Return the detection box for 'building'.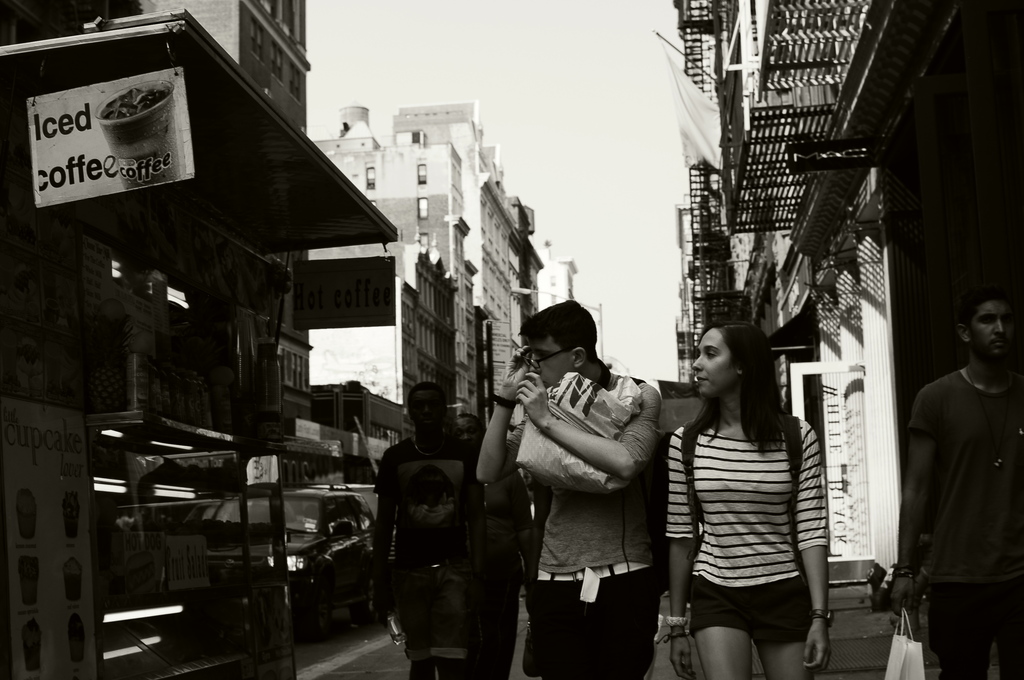
select_region(302, 96, 547, 449).
